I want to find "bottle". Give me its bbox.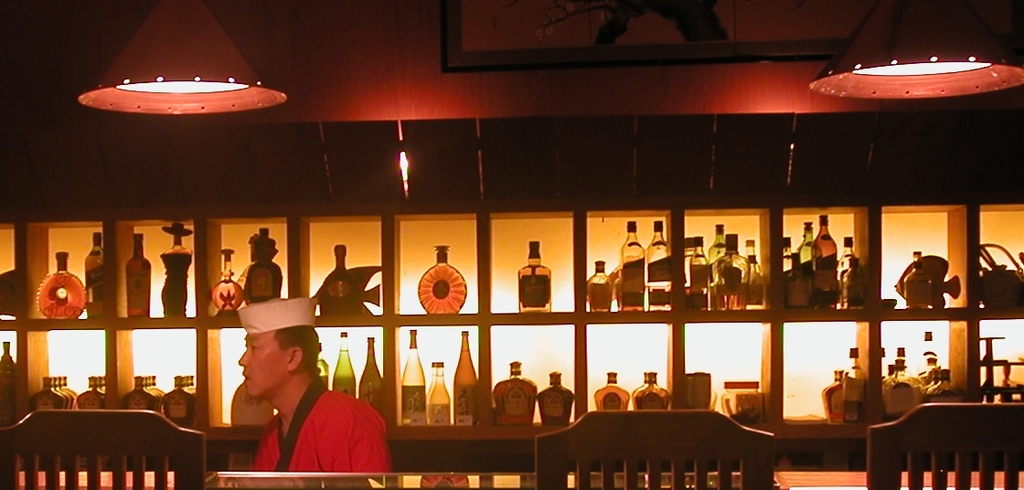
<bbox>517, 240, 556, 310</bbox>.
